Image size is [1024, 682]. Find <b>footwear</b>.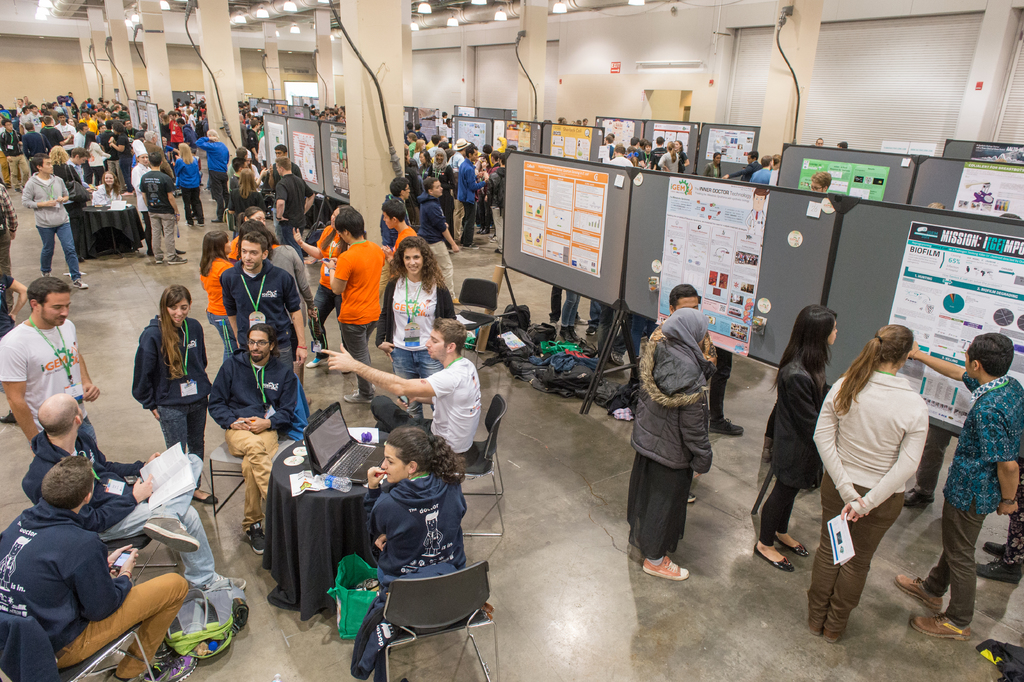
461, 242, 479, 251.
